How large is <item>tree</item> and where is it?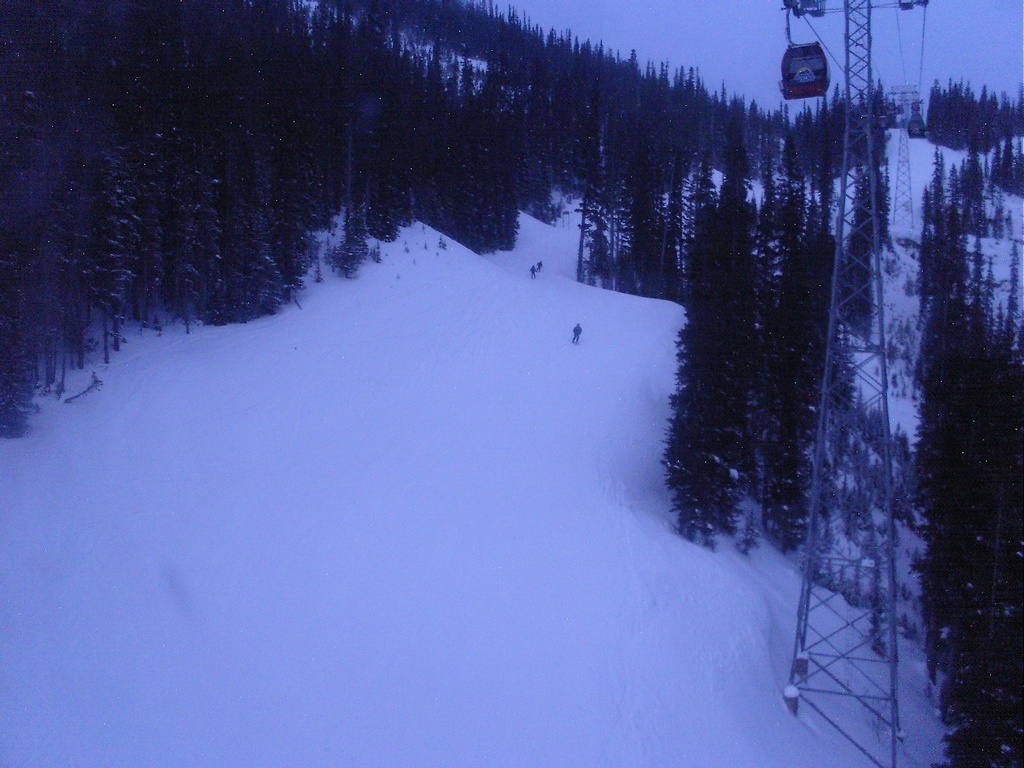
Bounding box: BBox(148, 2, 229, 327).
